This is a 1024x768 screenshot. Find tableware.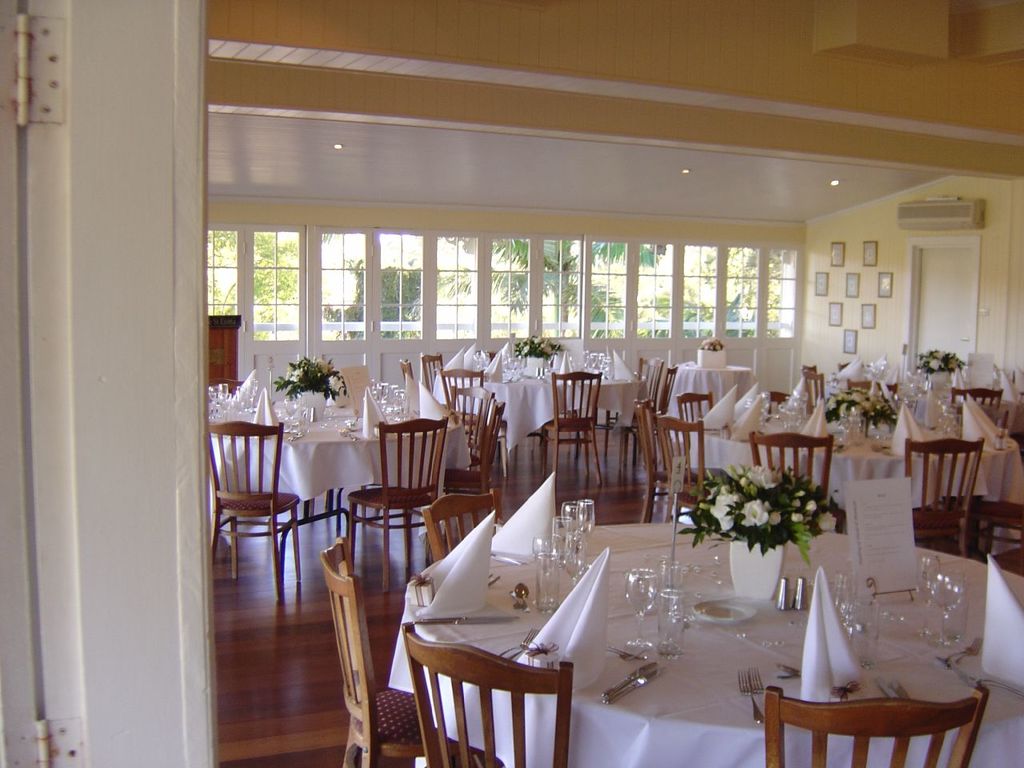
Bounding box: select_region(932, 649, 974, 668).
